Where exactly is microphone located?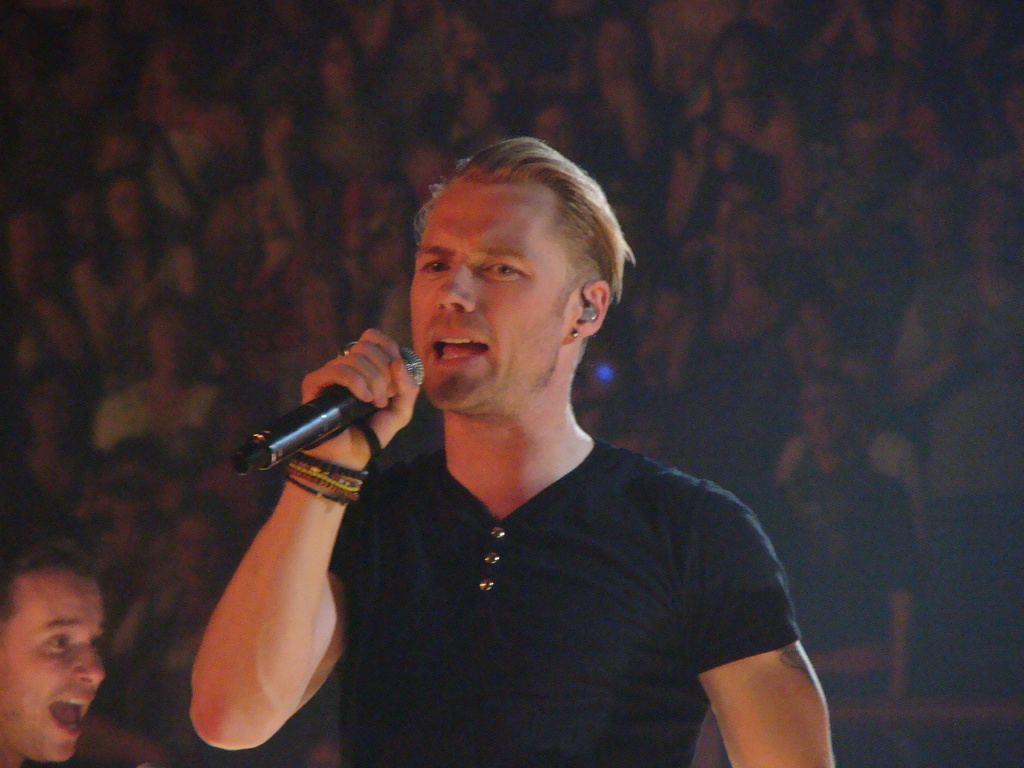
Its bounding box is pyautogui.locateOnScreen(246, 347, 430, 484).
